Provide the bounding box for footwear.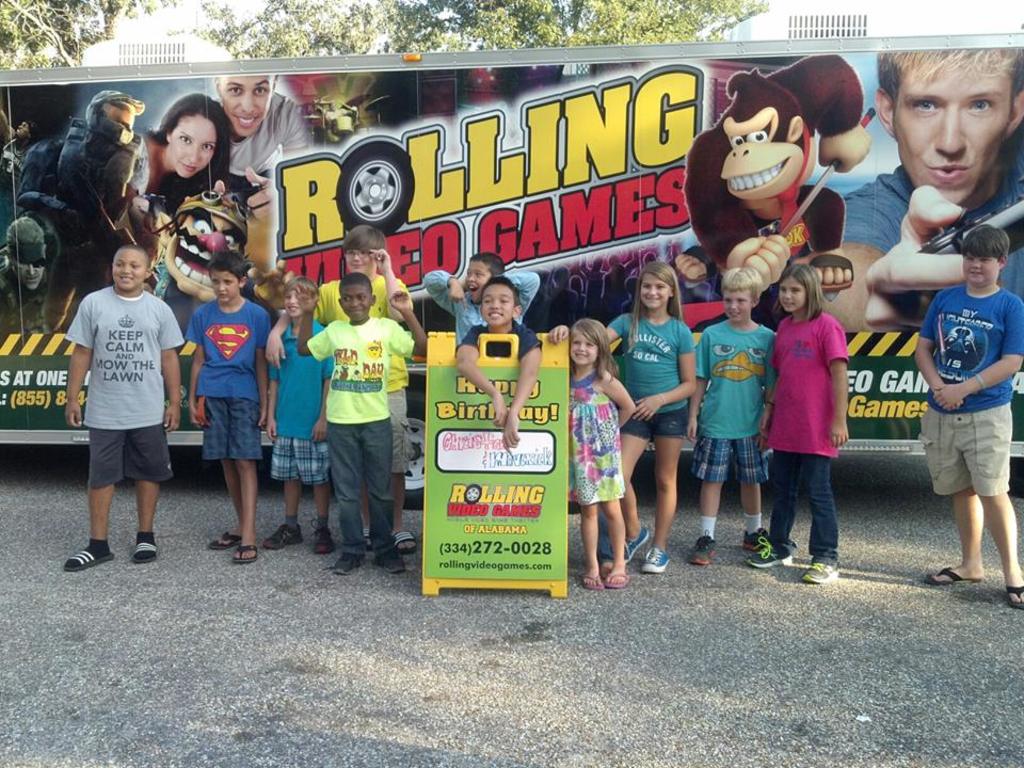
[231,546,258,565].
